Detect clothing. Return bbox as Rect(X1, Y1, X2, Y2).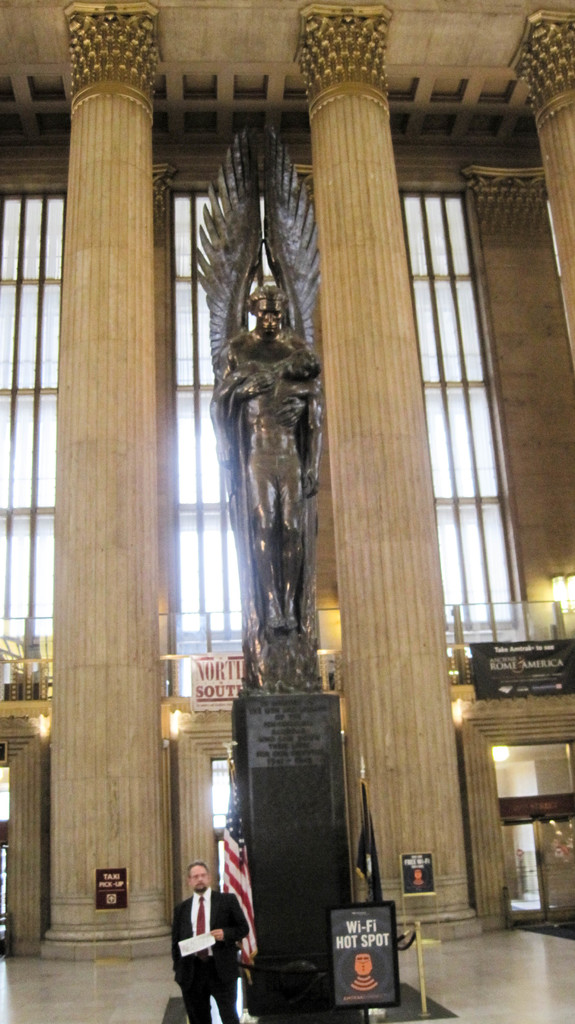
Rect(165, 888, 245, 1023).
